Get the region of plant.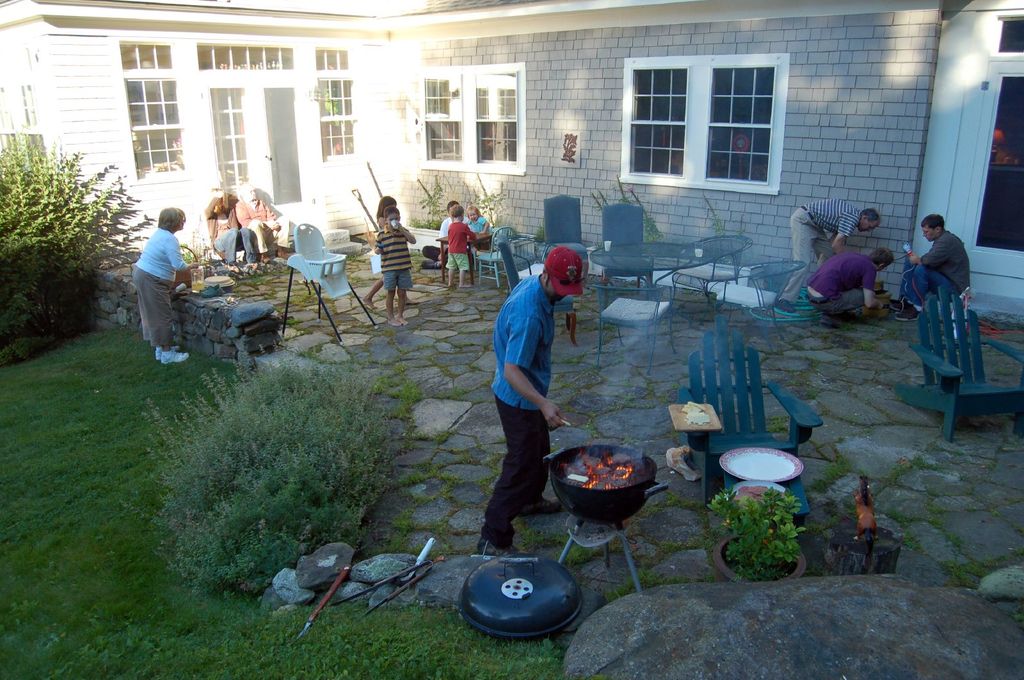
pyautogui.locateOnScreen(243, 267, 269, 293).
